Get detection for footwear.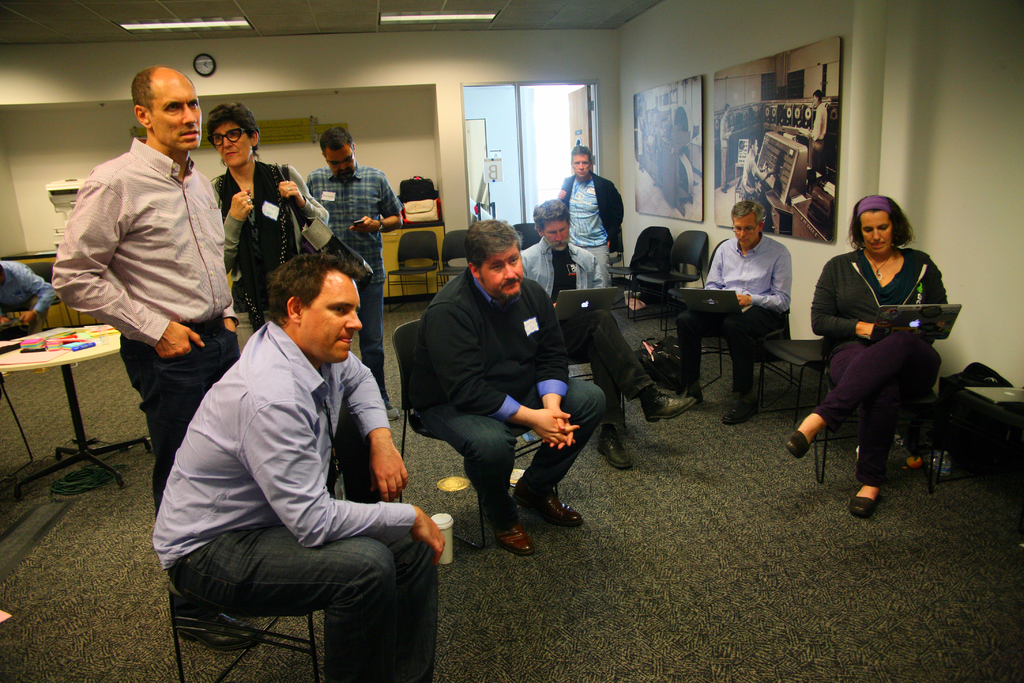
Detection: region(851, 491, 882, 519).
